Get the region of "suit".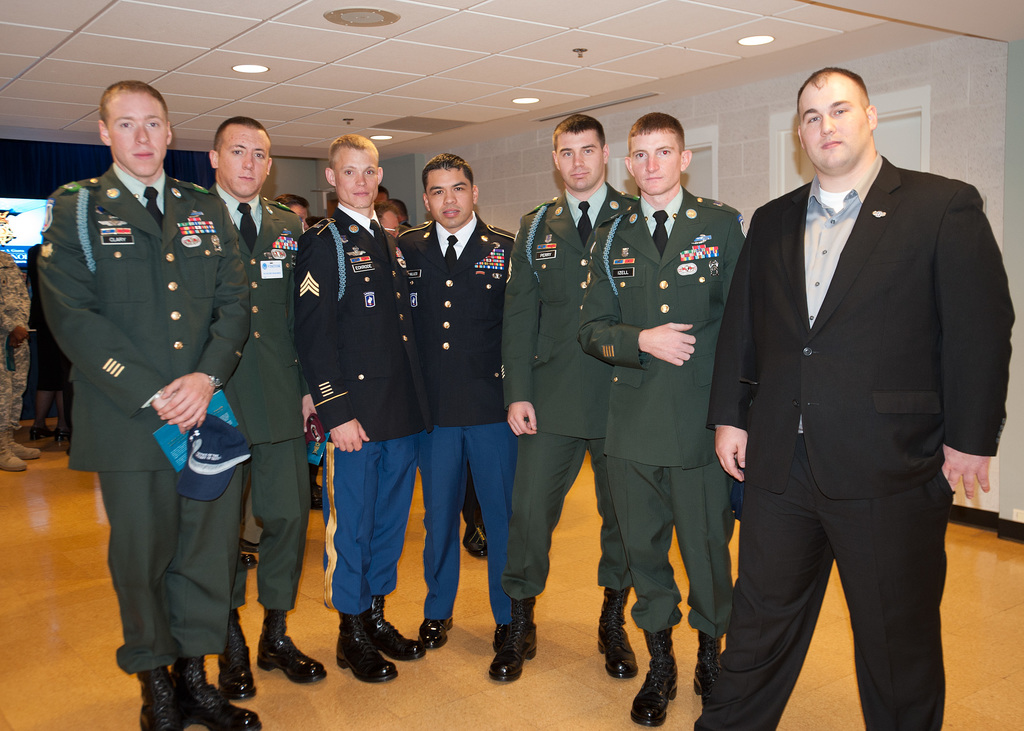
crop(215, 182, 307, 609).
